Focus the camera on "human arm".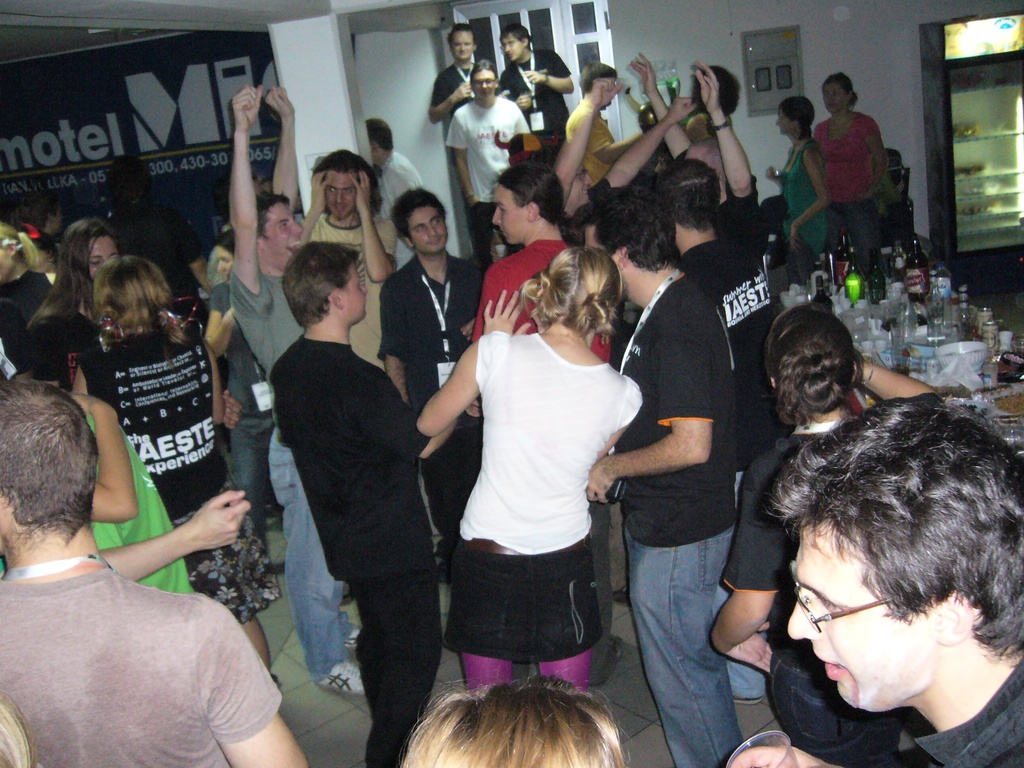
Focus region: detection(504, 102, 532, 143).
